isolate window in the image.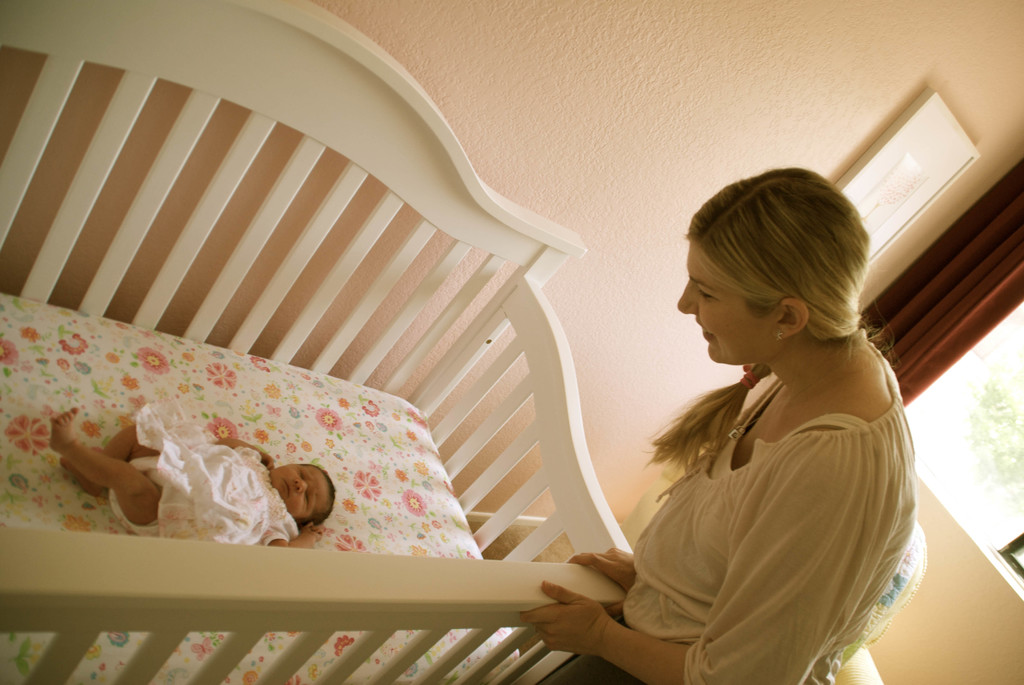
Isolated region: crop(904, 303, 1023, 603).
